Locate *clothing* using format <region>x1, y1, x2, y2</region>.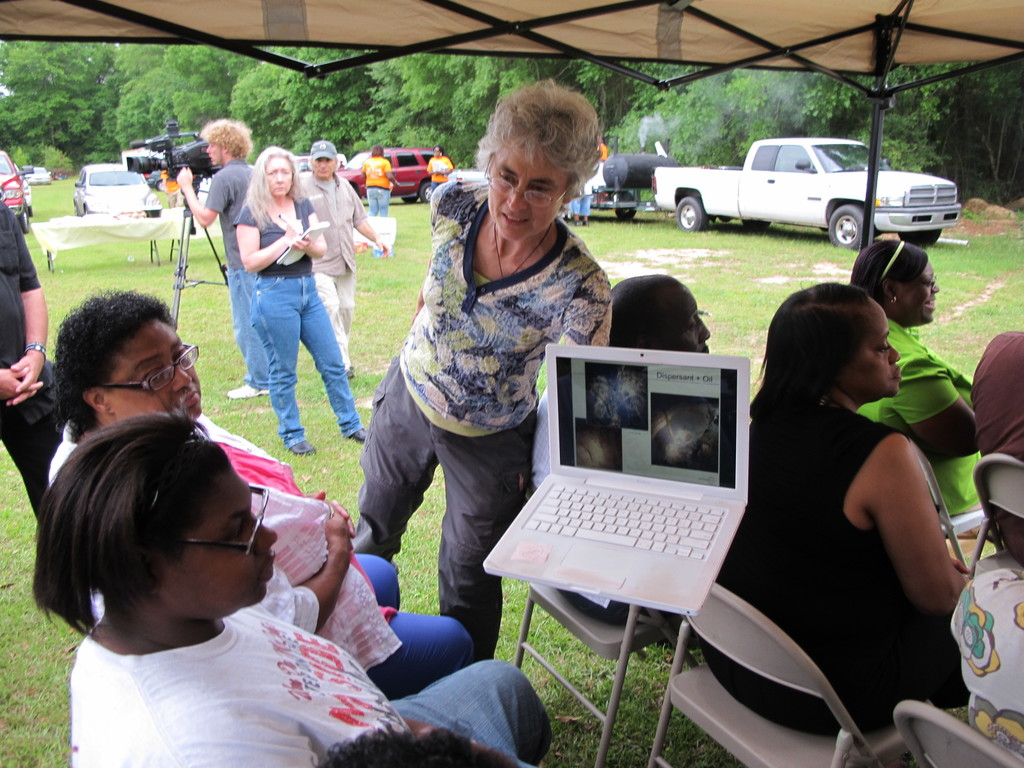
<region>426, 154, 452, 196</region>.
